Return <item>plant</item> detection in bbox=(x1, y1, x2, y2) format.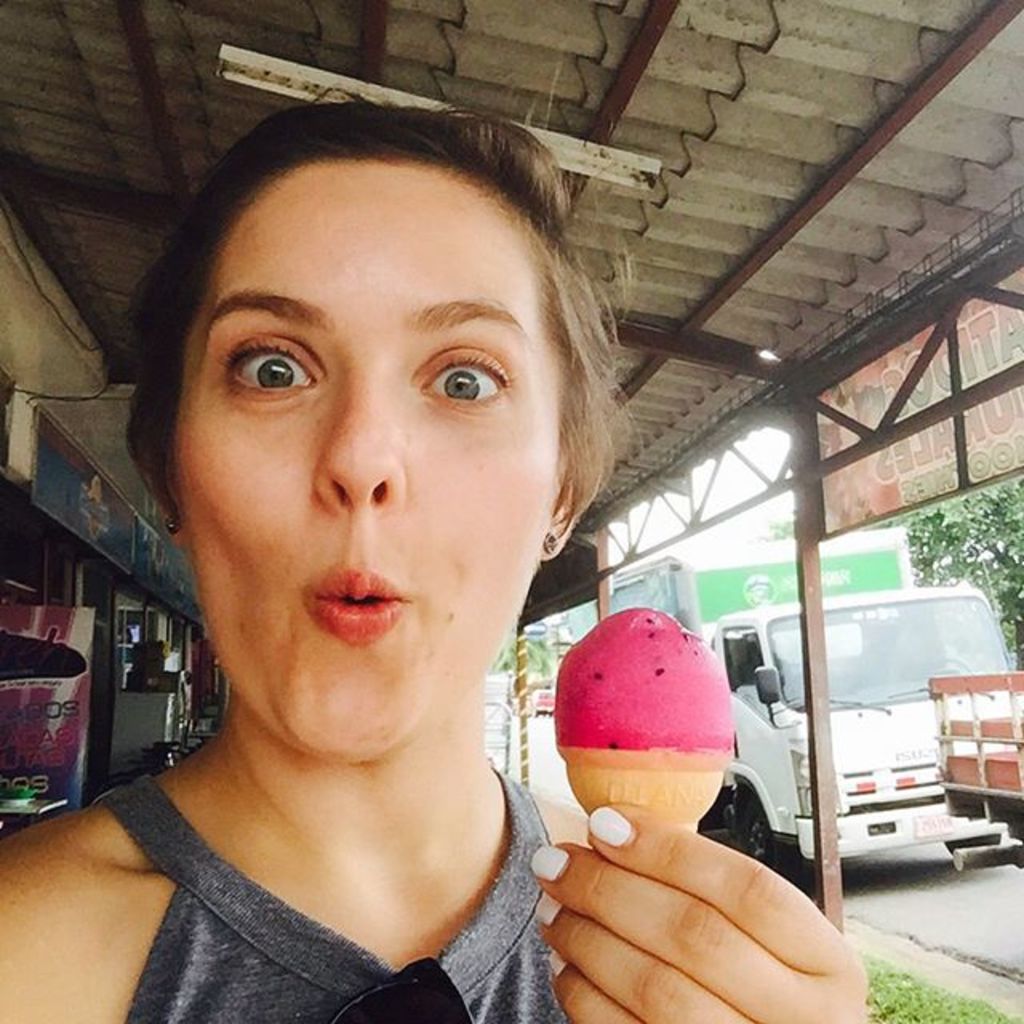
bbox=(848, 944, 1014, 1022).
